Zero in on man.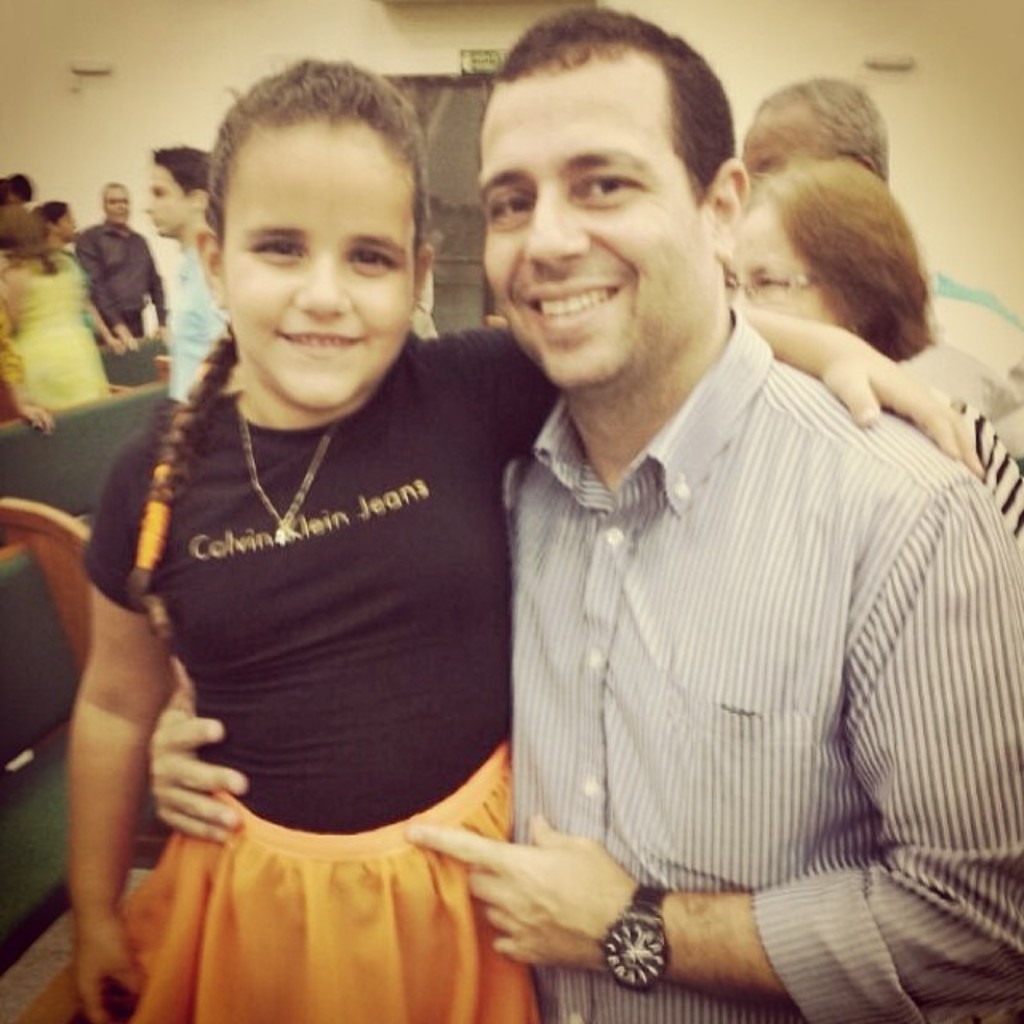
Zeroed in: left=726, top=74, right=1022, bottom=421.
